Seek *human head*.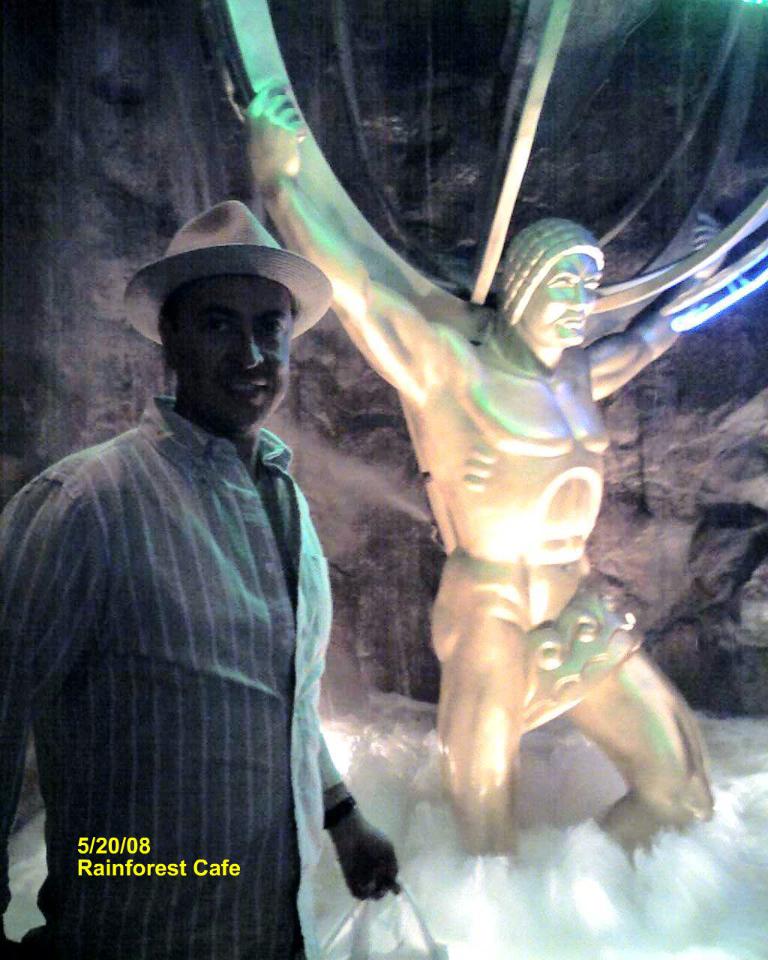
[503,217,606,347].
